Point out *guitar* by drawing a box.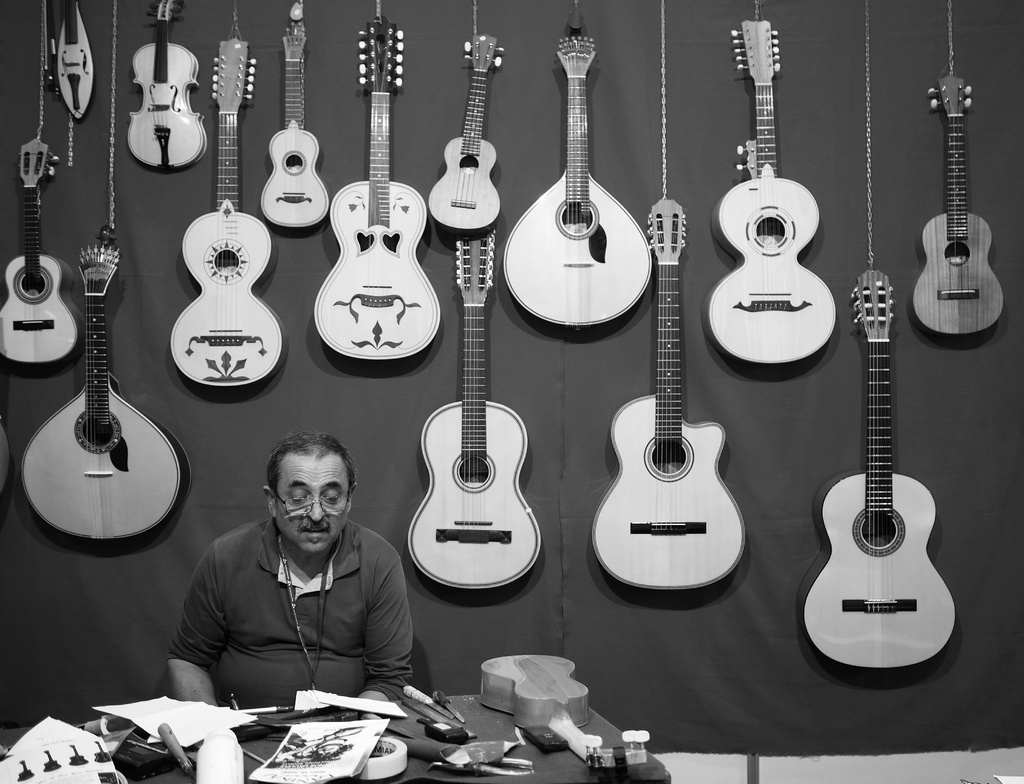
left=800, top=273, right=964, bottom=671.
